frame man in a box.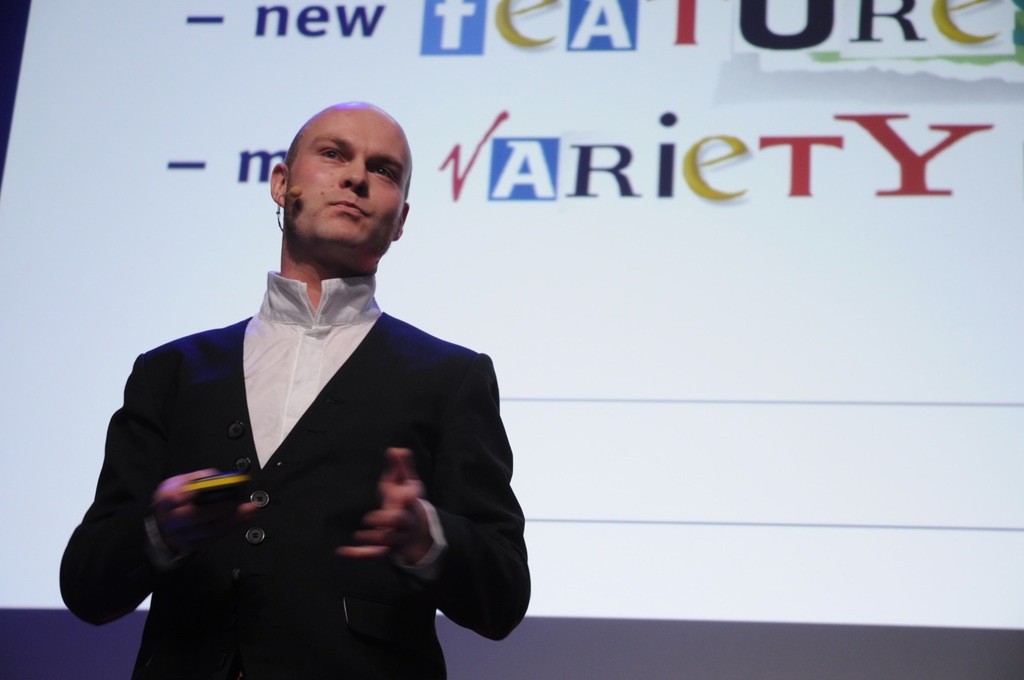
{"x1": 56, "y1": 97, "x2": 534, "y2": 679}.
